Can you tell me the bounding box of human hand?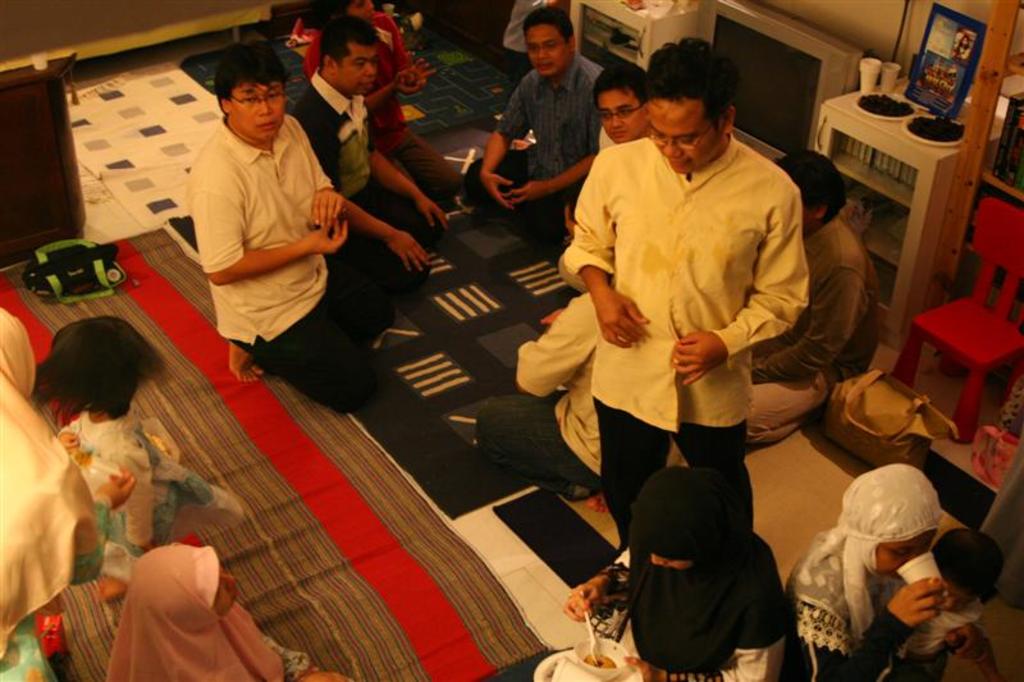
<box>58,429,79,452</box>.
